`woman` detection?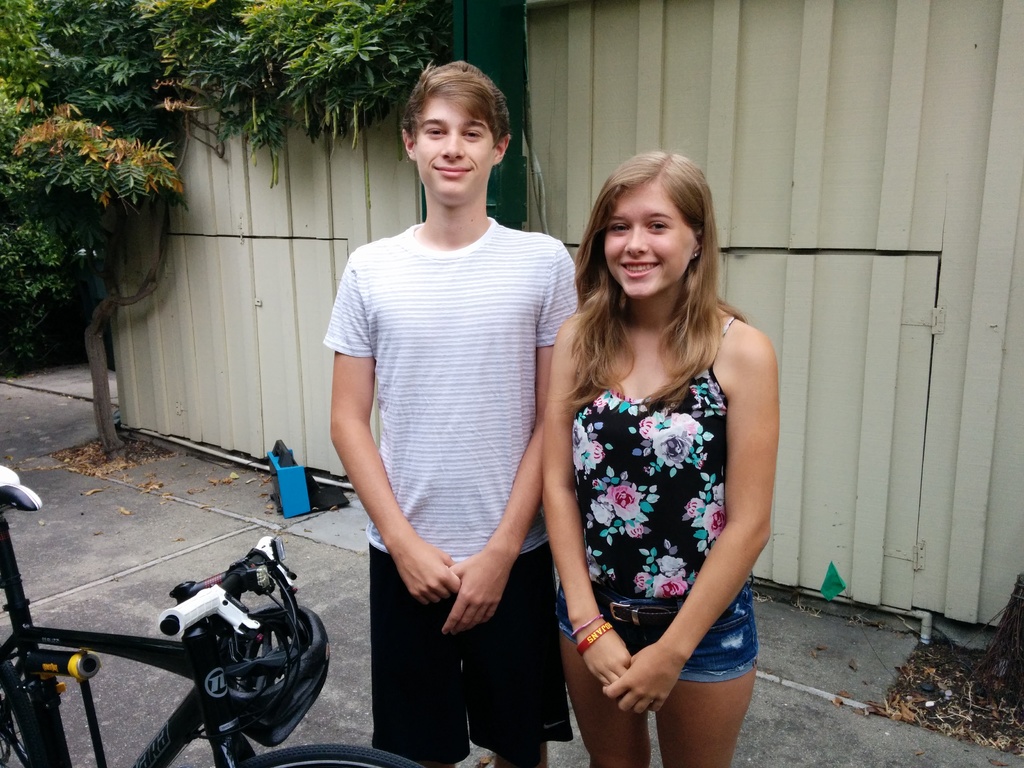
{"x1": 541, "y1": 147, "x2": 792, "y2": 765}
